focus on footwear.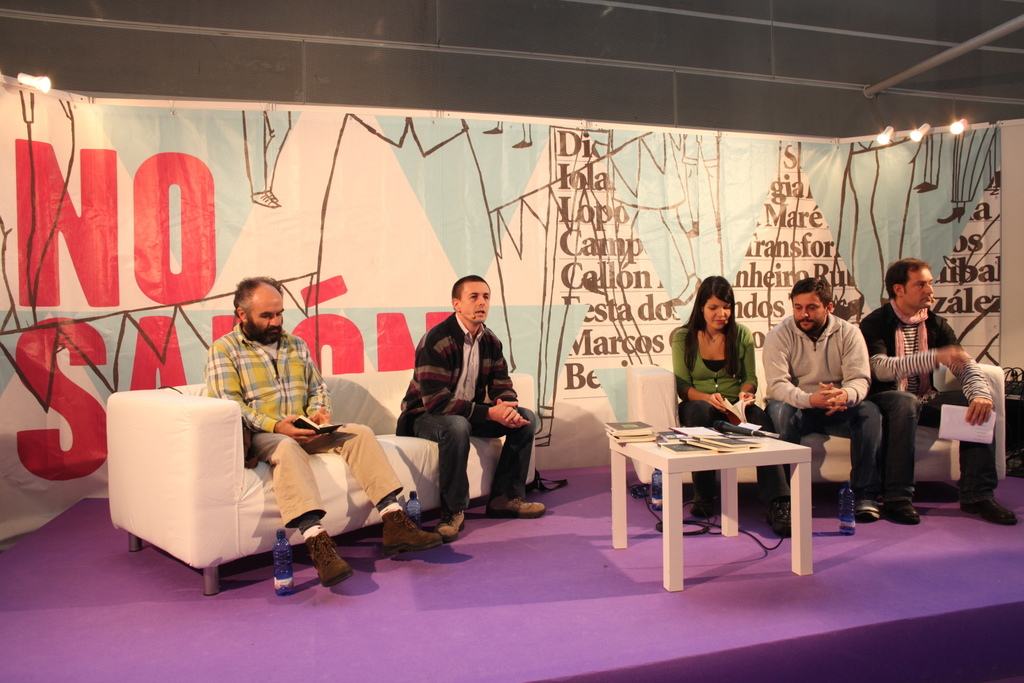
Focused at {"x1": 375, "y1": 510, "x2": 456, "y2": 568}.
